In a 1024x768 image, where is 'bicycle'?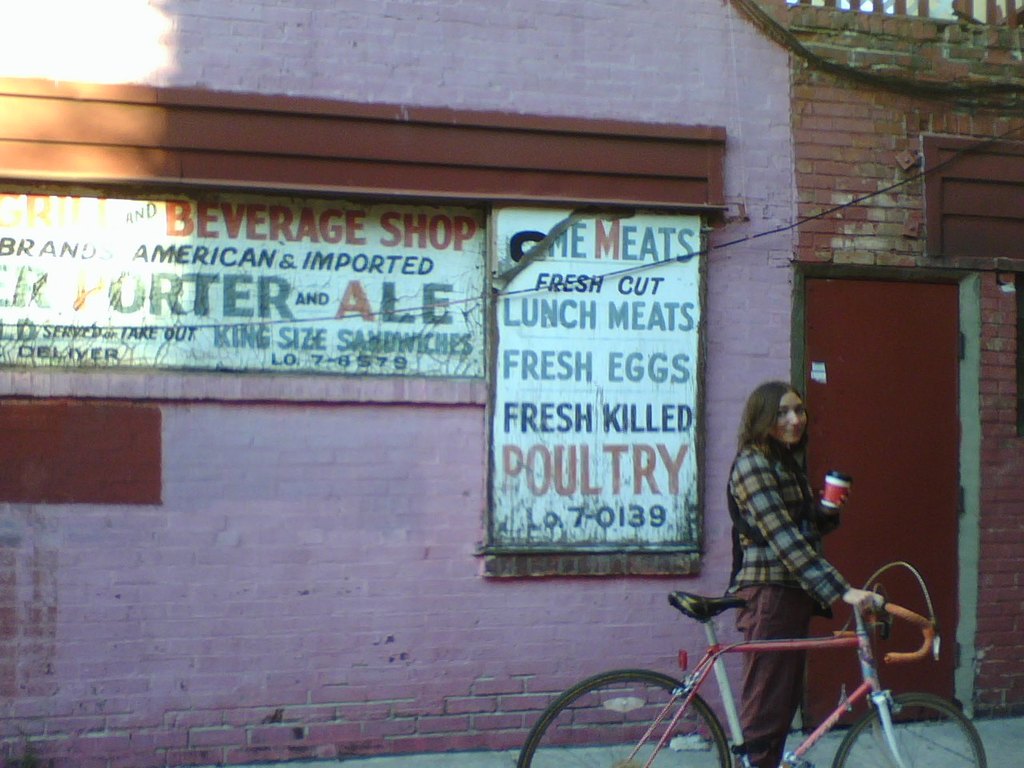
bbox=(515, 592, 986, 767).
